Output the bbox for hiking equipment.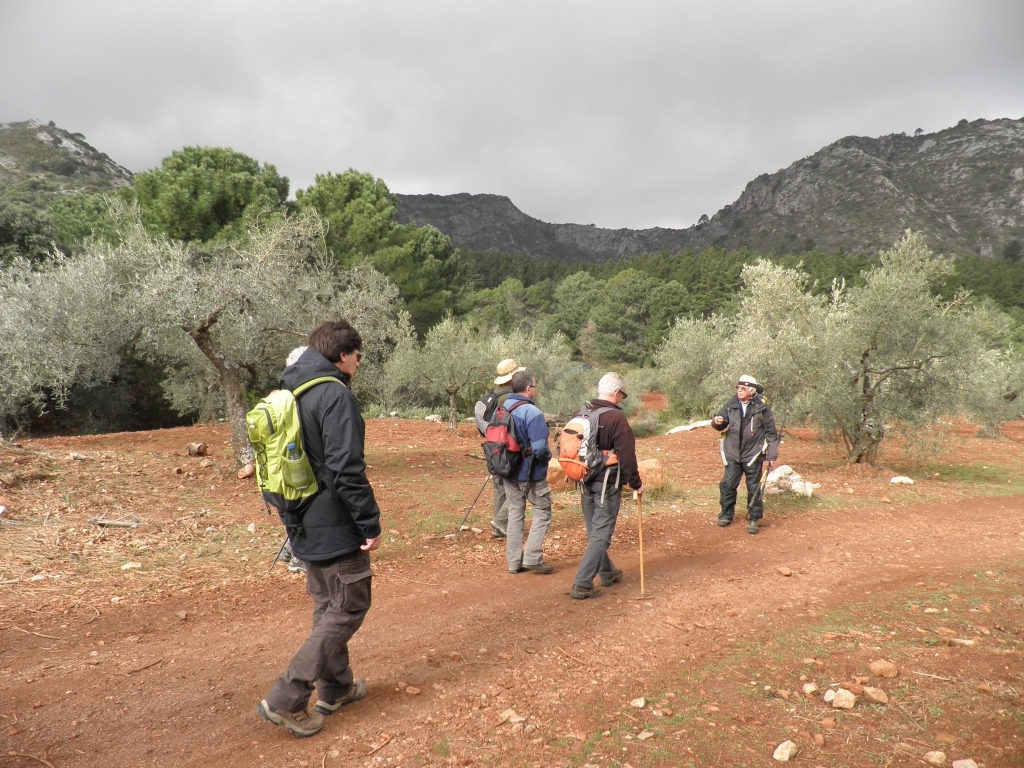
(x1=478, y1=399, x2=538, y2=481).
